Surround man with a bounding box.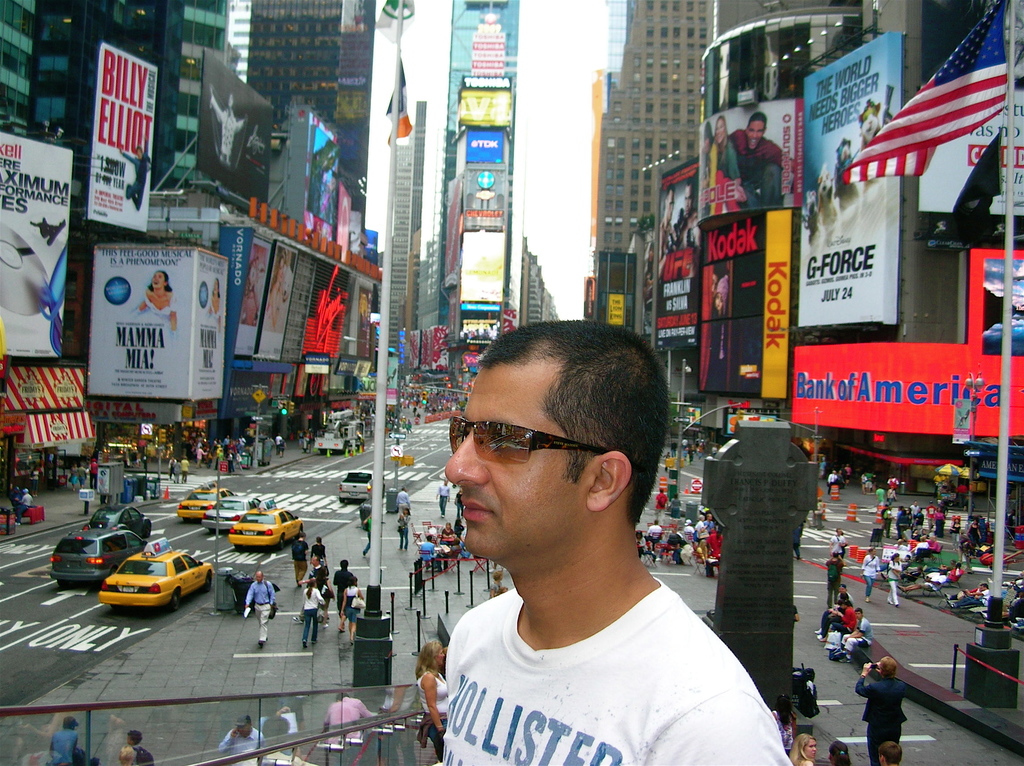
(855,653,906,765).
